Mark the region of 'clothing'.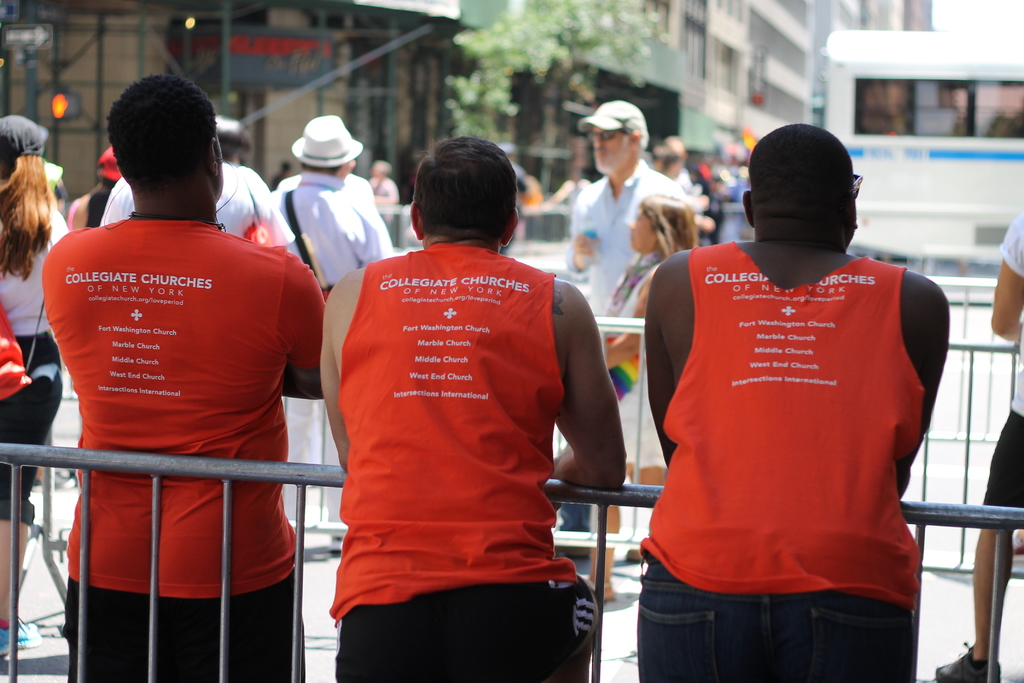
Region: 638 241 950 682.
